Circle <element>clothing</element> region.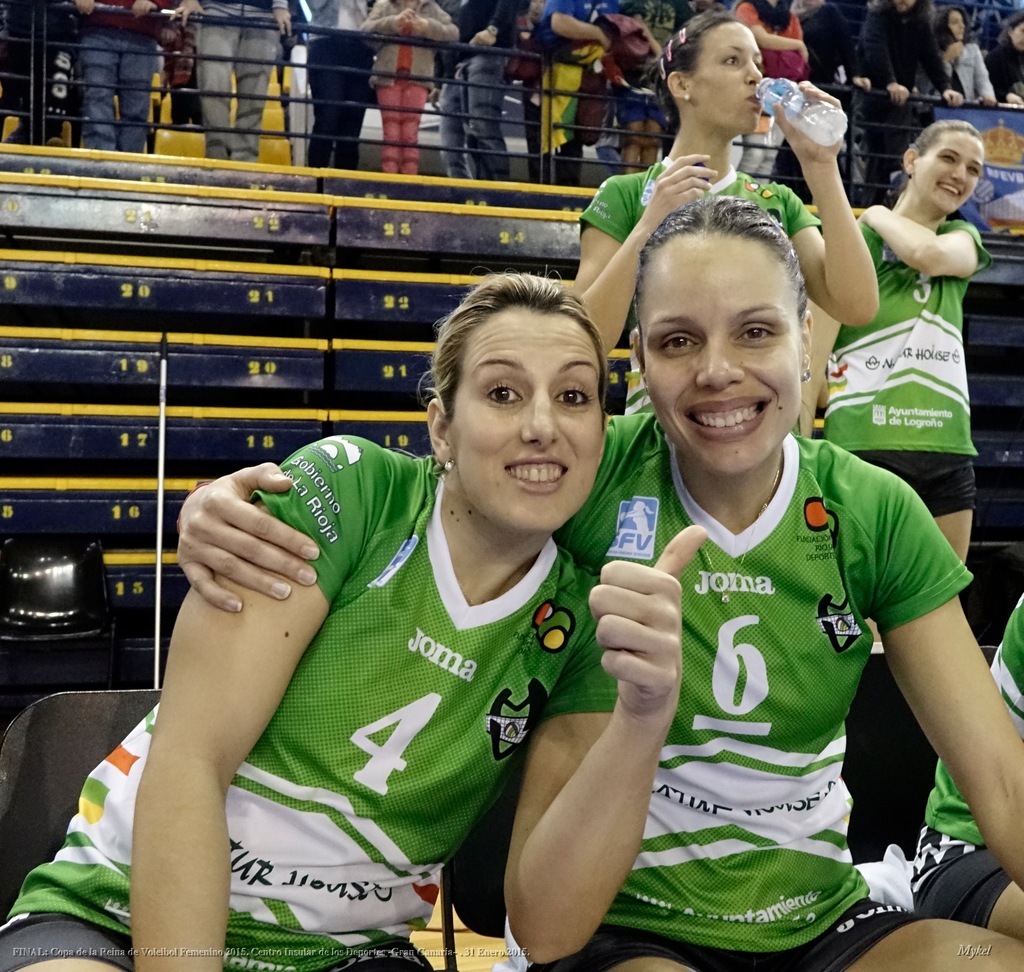
Region: <bbox>820, 218, 992, 516</bbox>.
